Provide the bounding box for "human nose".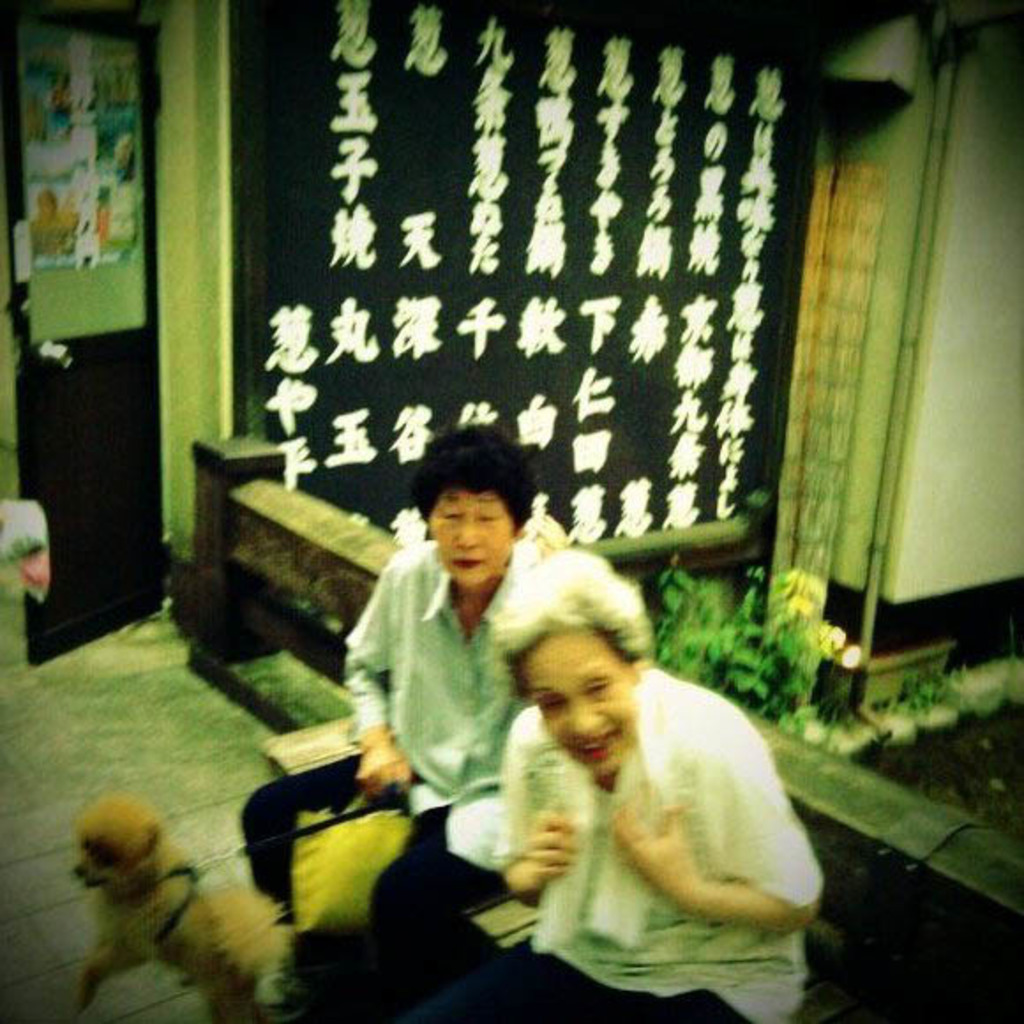
region(456, 519, 482, 553).
